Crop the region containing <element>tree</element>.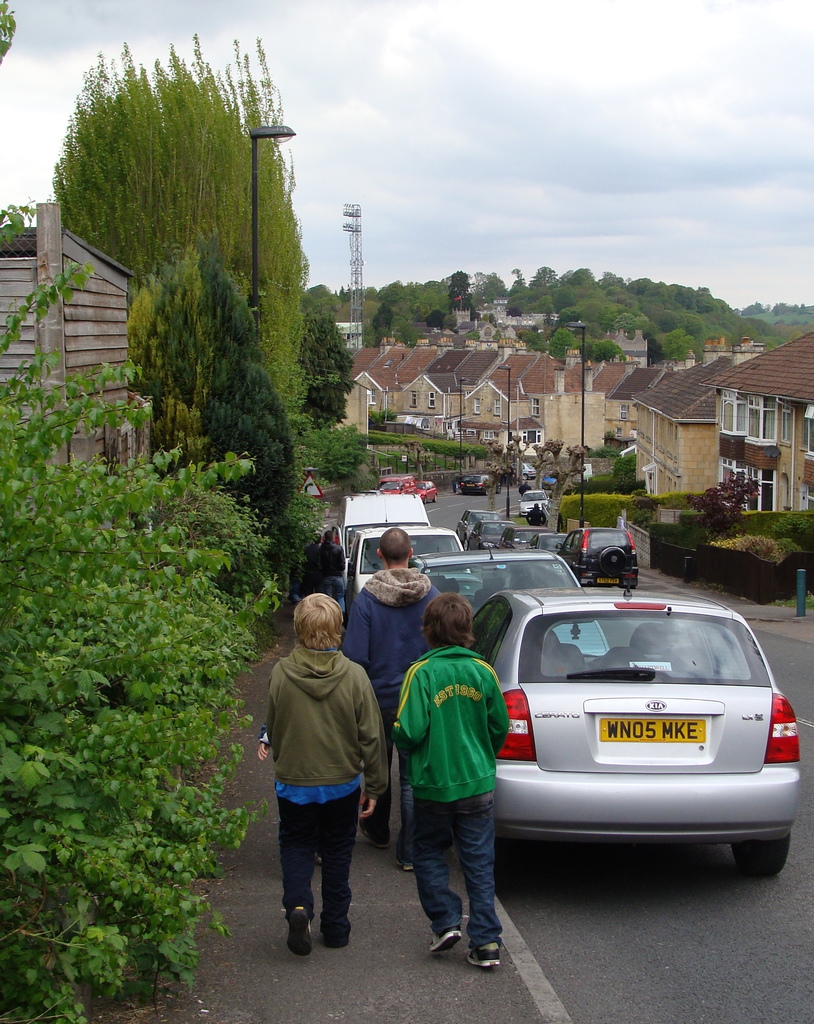
Crop region: Rect(49, 31, 313, 425).
